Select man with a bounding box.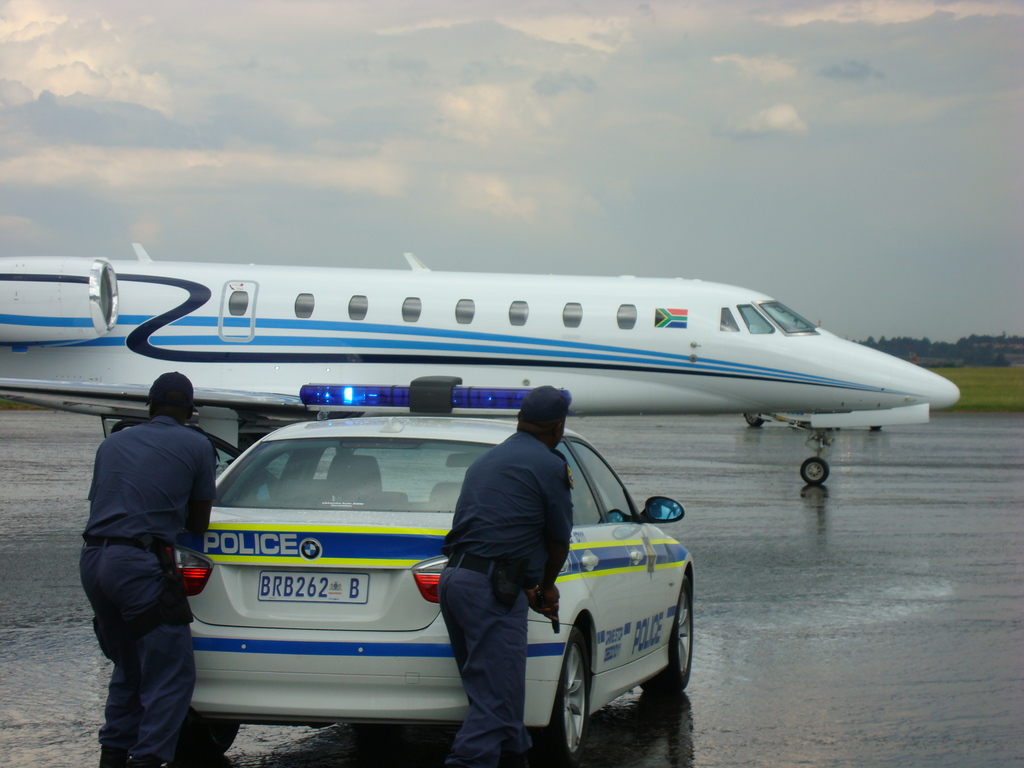
bbox(79, 371, 223, 767).
